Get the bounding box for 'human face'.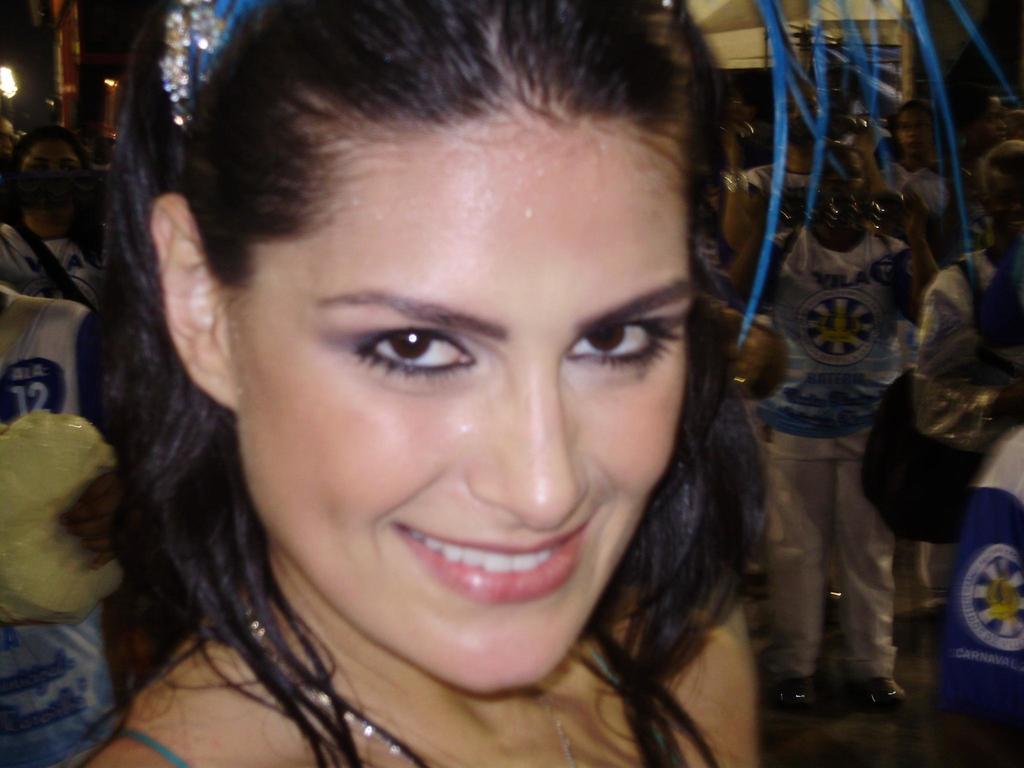
box(228, 111, 685, 696).
